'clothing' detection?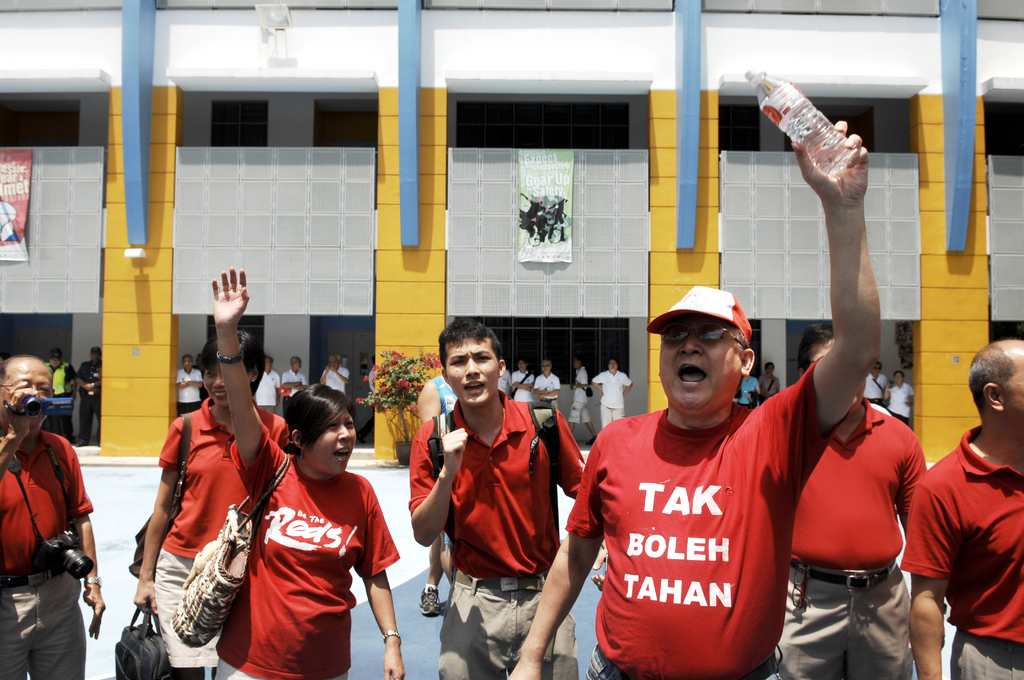
box=[235, 428, 400, 679]
